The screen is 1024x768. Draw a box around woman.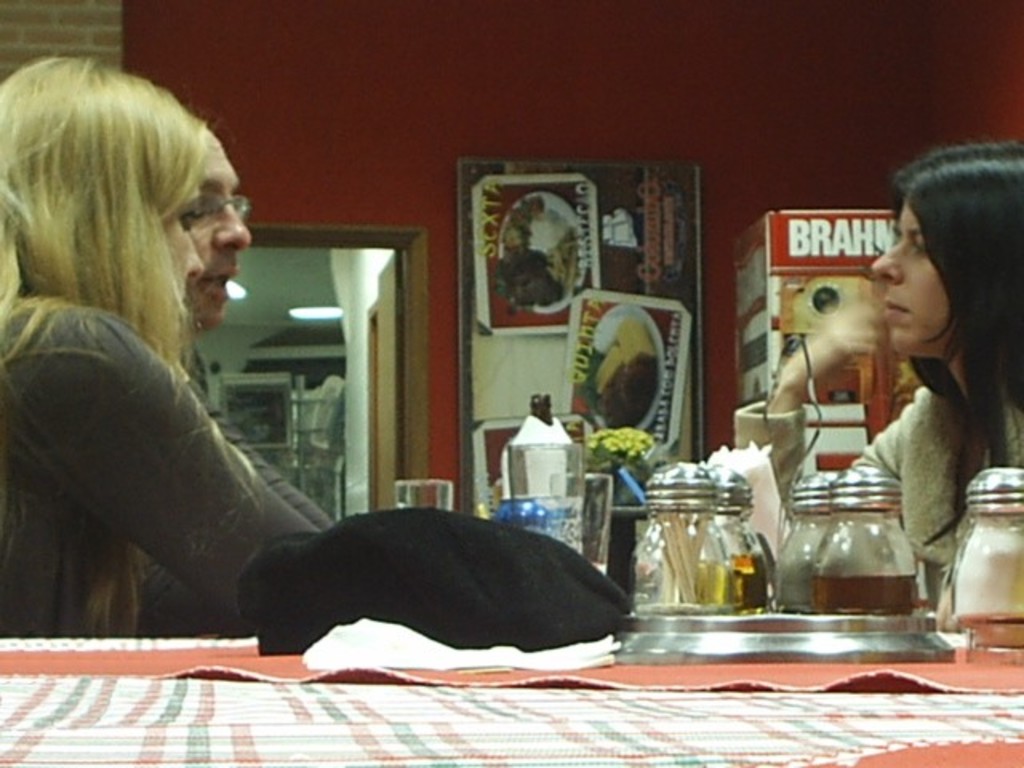
{"x1": 723, "y1": 142, "x2": 1022, "y2": 597}.
